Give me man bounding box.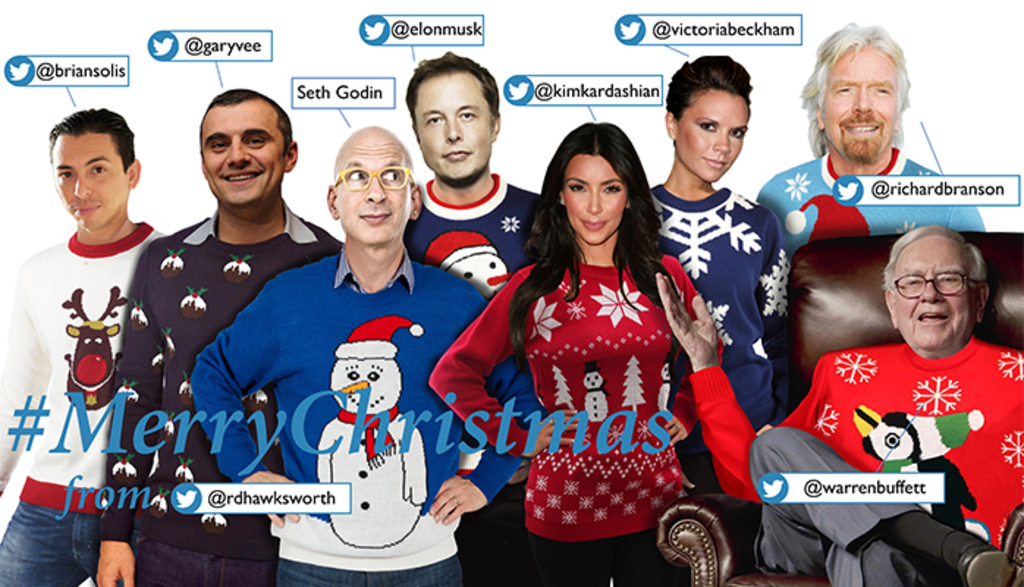
{"left": 0, "top": 95, "right": 173, "bottom": 586}.
